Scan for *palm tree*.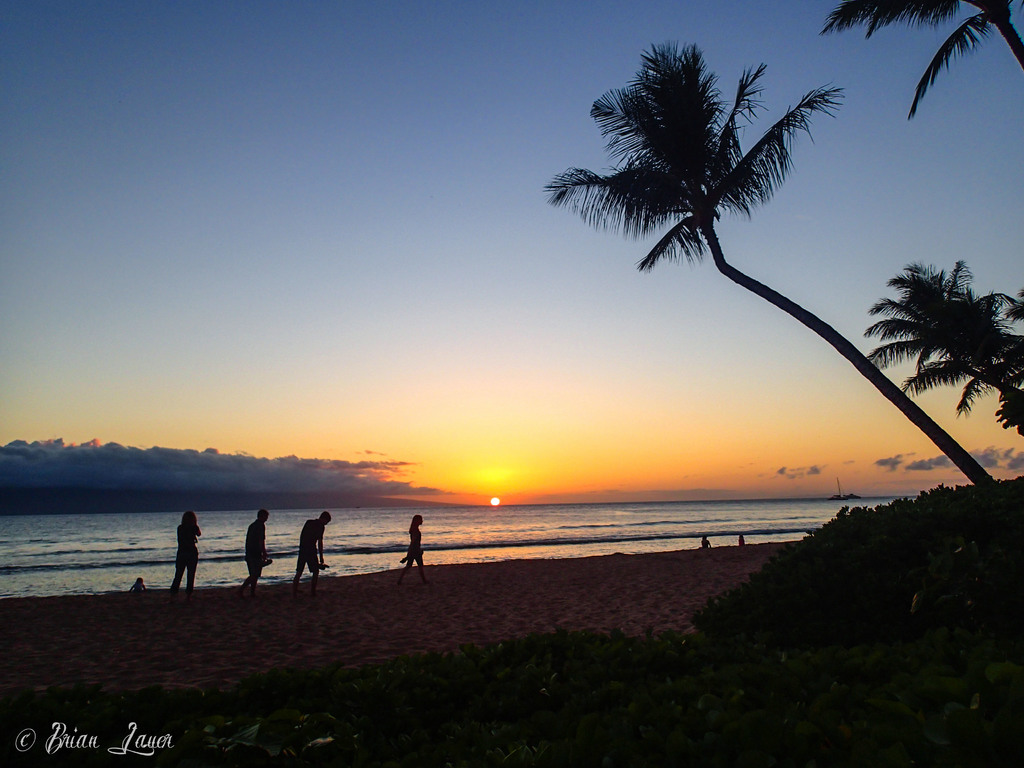
Scan result: region(546, 35, 1007, 512).
